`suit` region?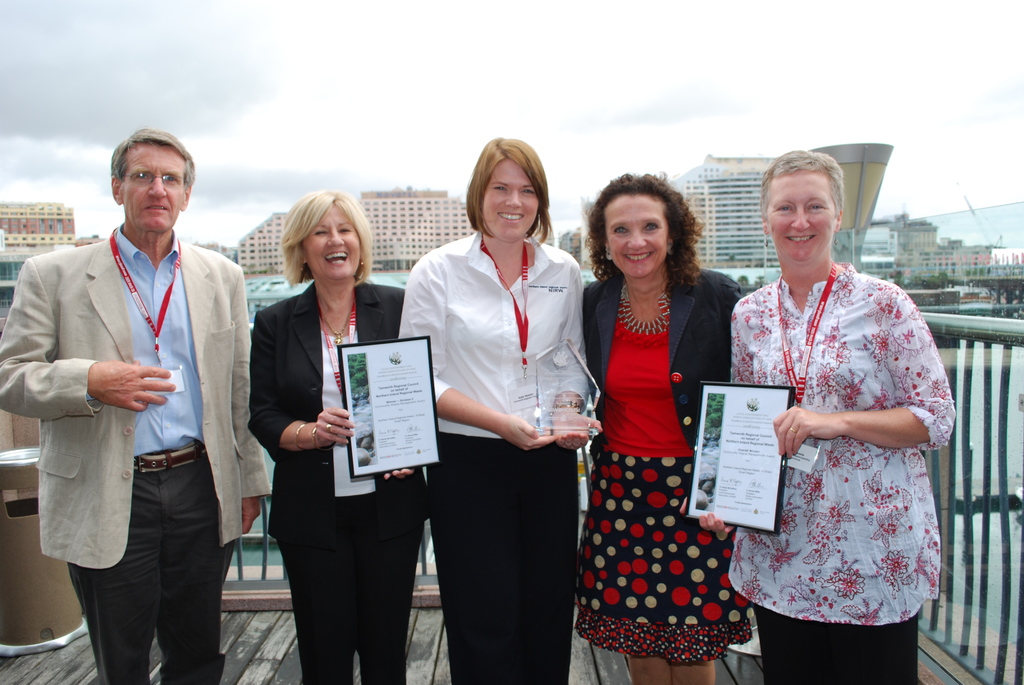
x1=581 y1=267 x2=744 y2=462
